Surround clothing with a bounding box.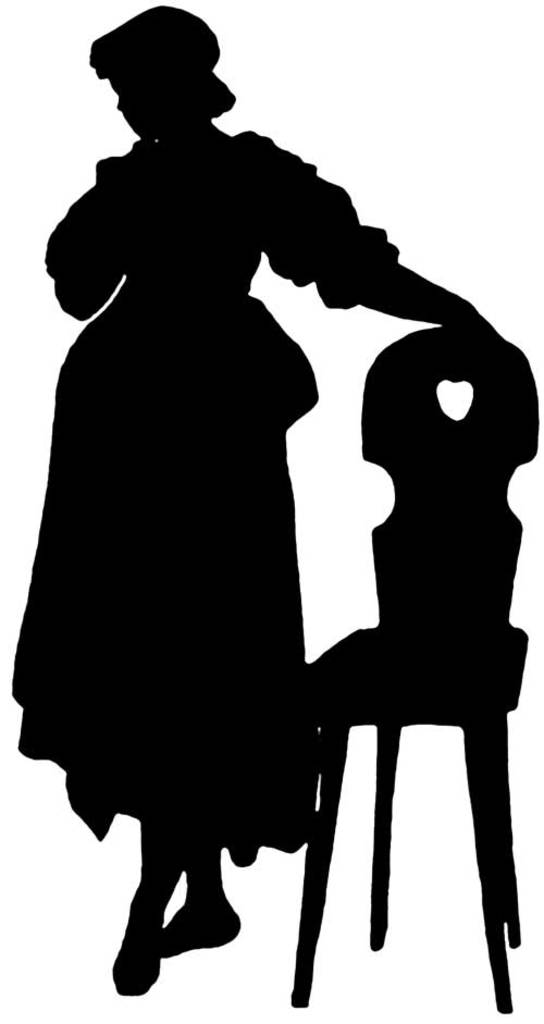
pyautogui.locateOnScreen(24, 102, 348, 795).
